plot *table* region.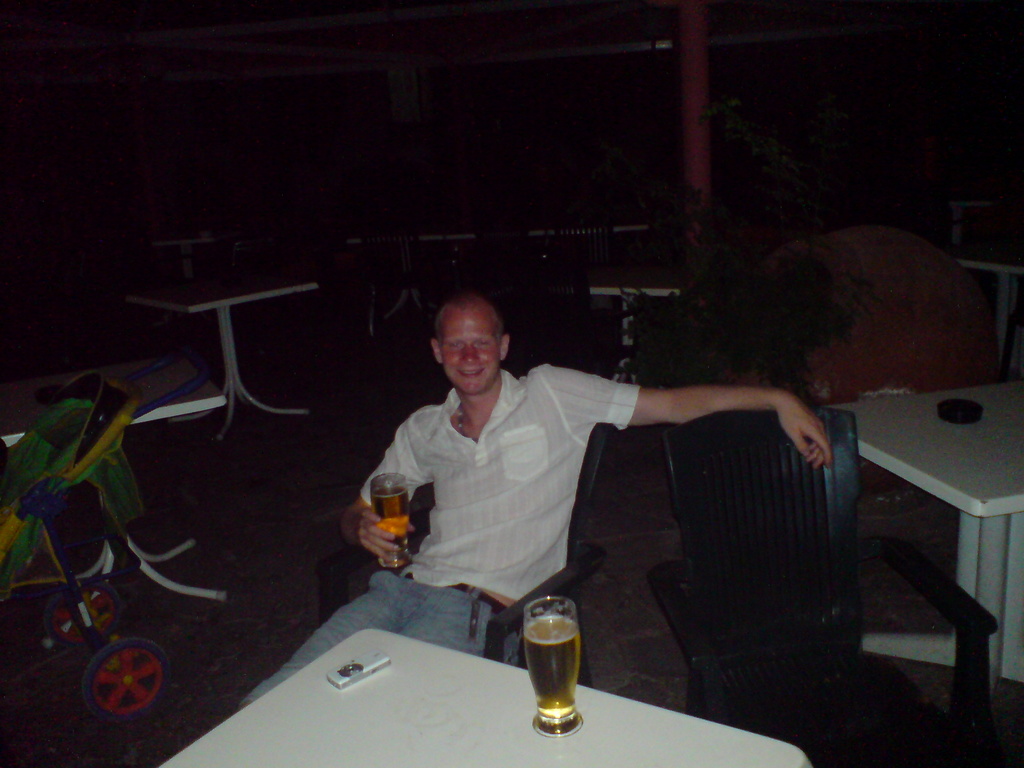
Plotted at bbox=(586, 266, 676, 383).
